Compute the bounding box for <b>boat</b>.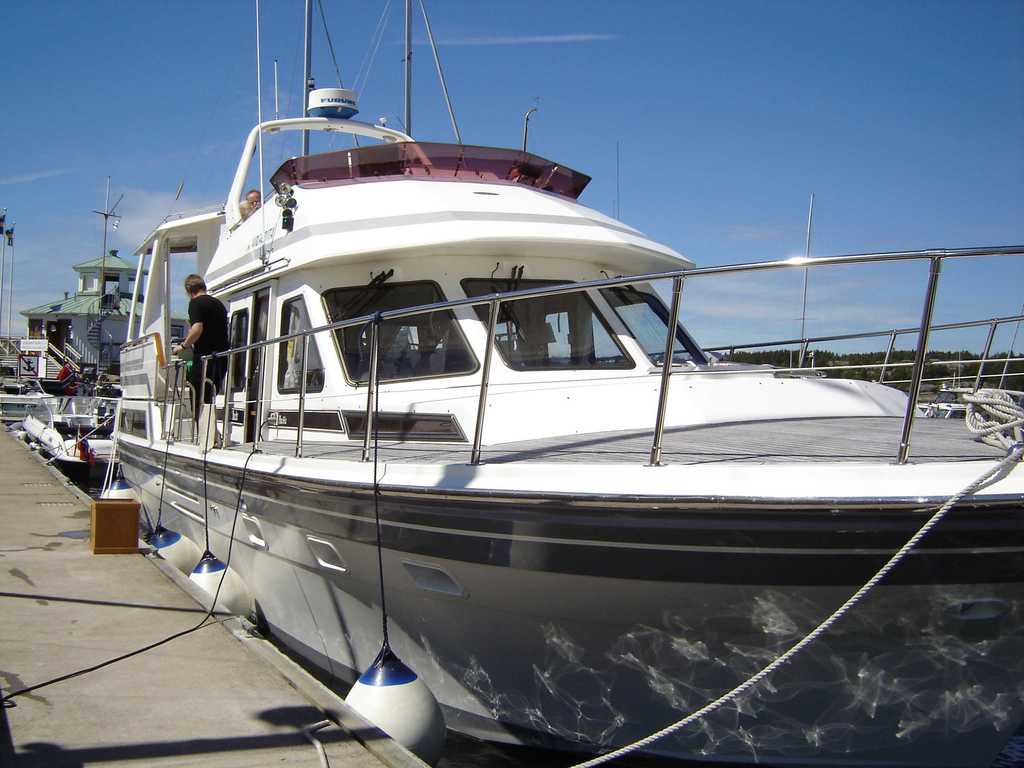
17/388/123/479.
